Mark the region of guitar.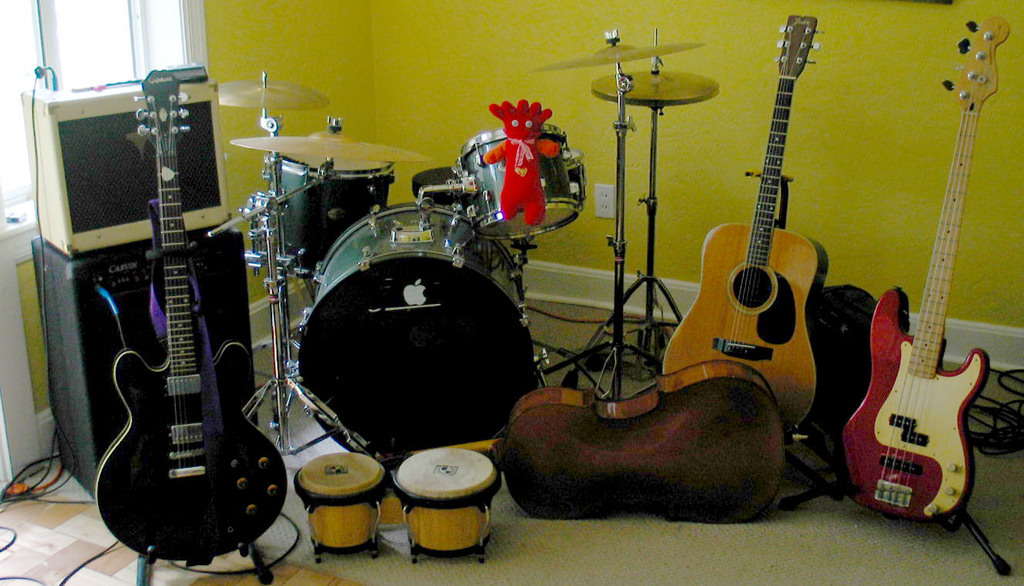
Region: x1=368 y1=362 x2=784 y2=523.
